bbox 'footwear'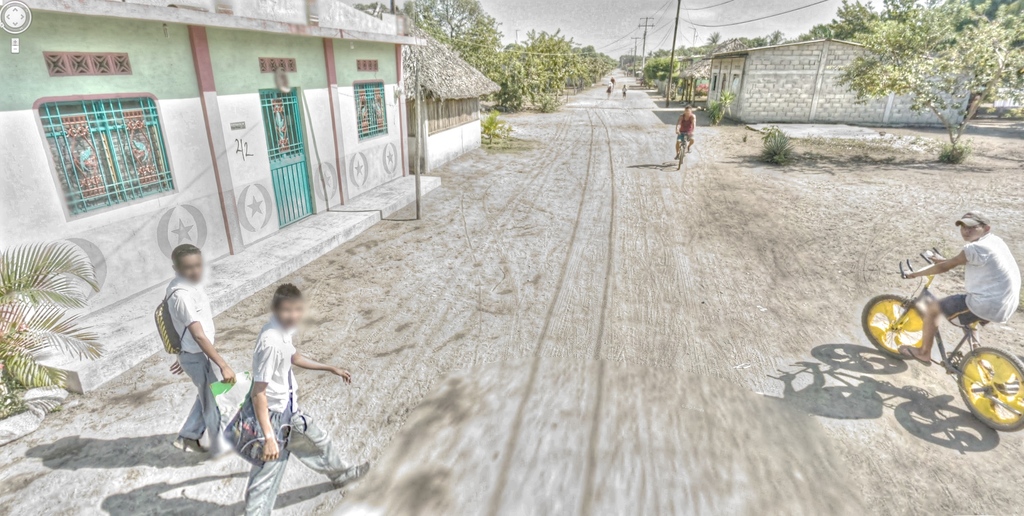
bbox=(207, 436, 236, 458)
